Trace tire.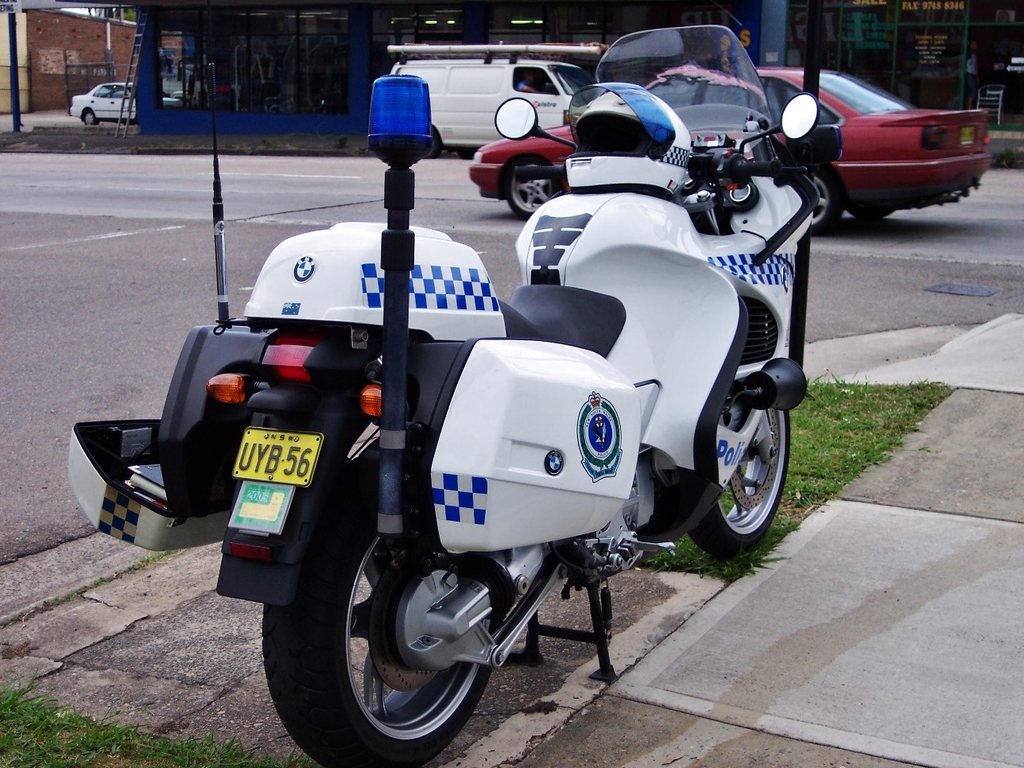
Traced to [425, 130, 440, 161].
